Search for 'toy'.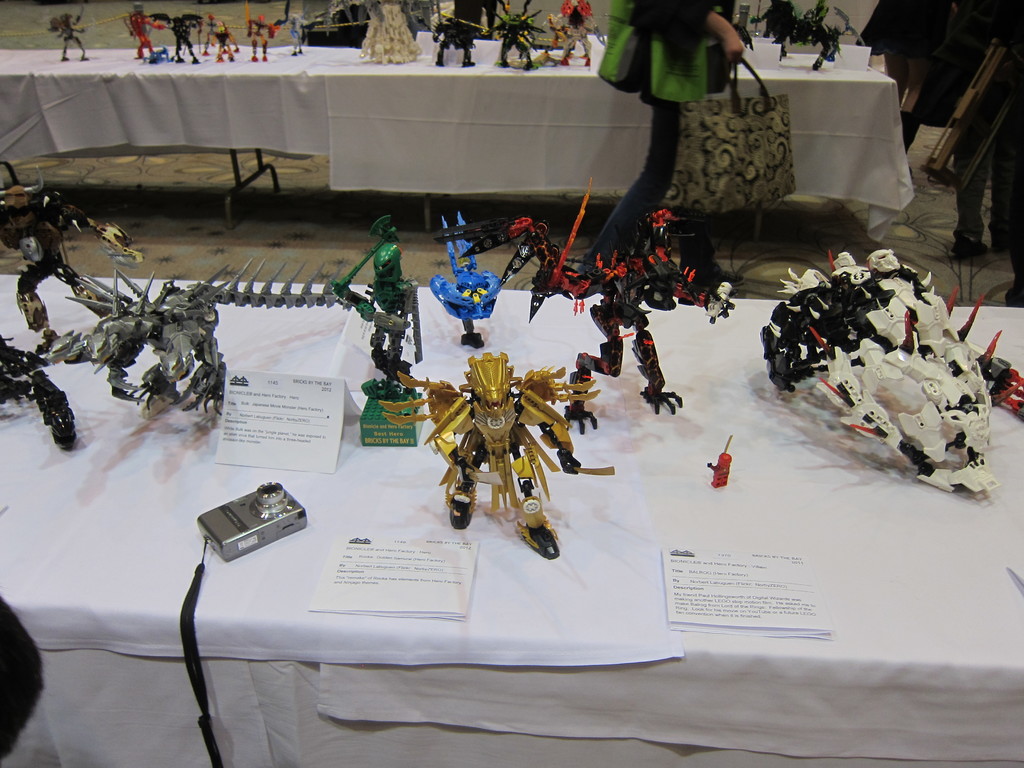
Found at bbox(147, 44, 166, 64).
